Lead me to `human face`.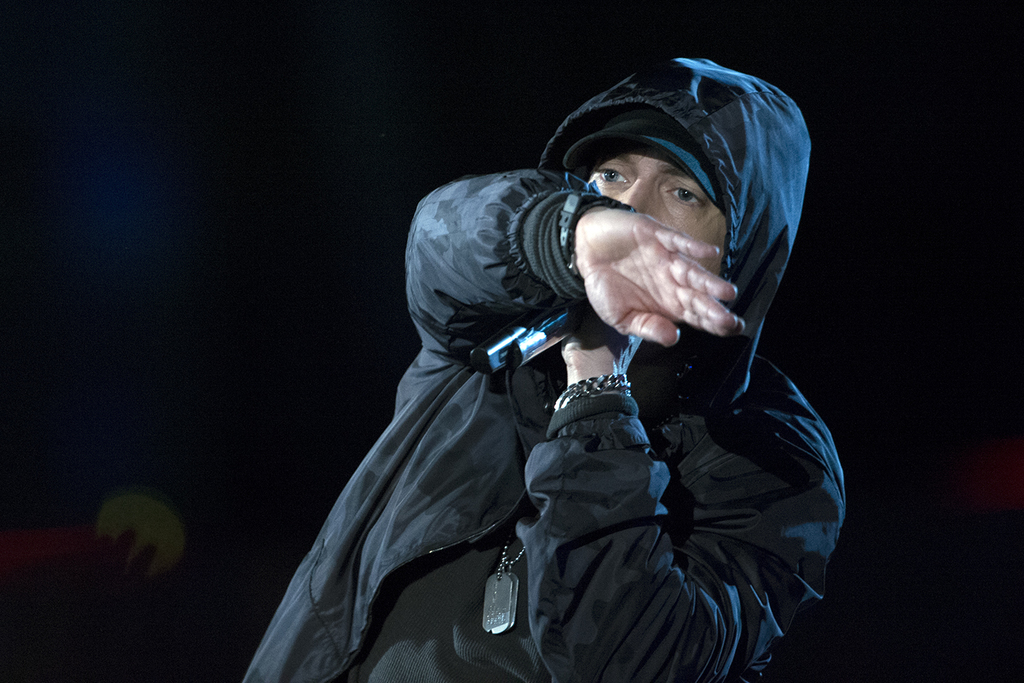
Lead to 584:144:730:283.
